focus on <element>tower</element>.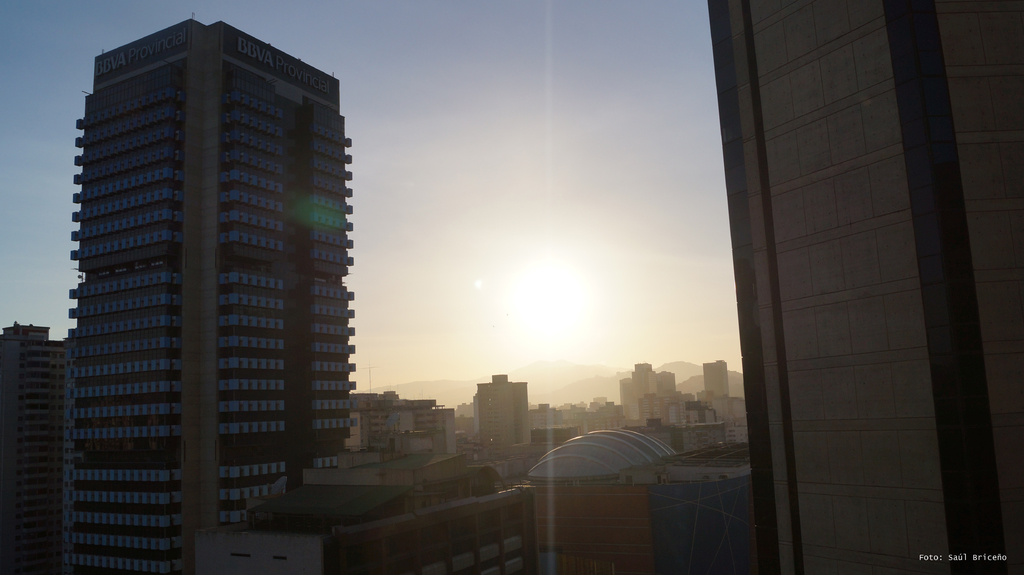
Focused at <bbox>475, 378, 535, 446</bbox>.
